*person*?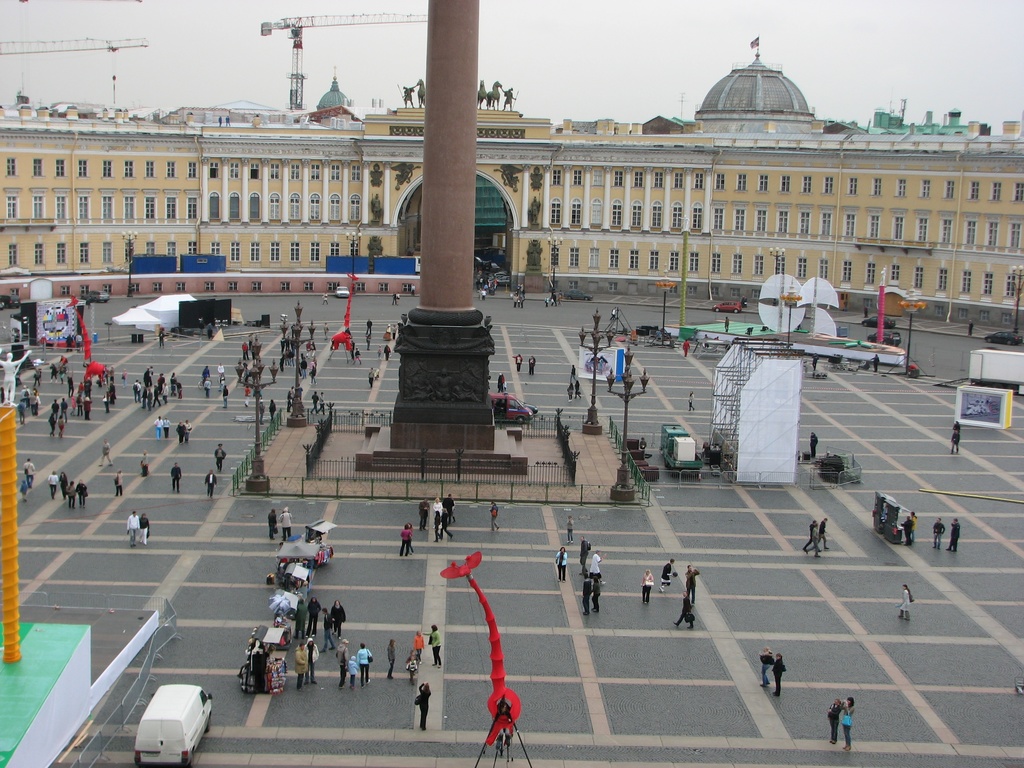
pyautogui.locateOnScreen(333, 602, 346, 641)
